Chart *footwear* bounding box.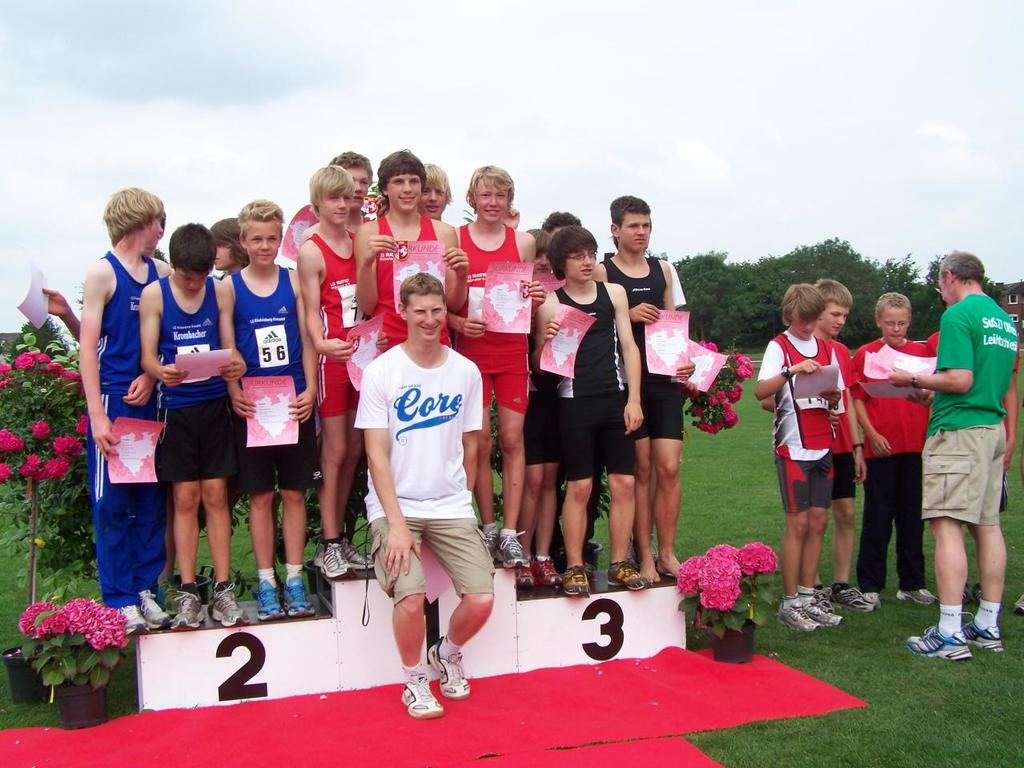
Charted: select_region(113, 603, 147, 635).
